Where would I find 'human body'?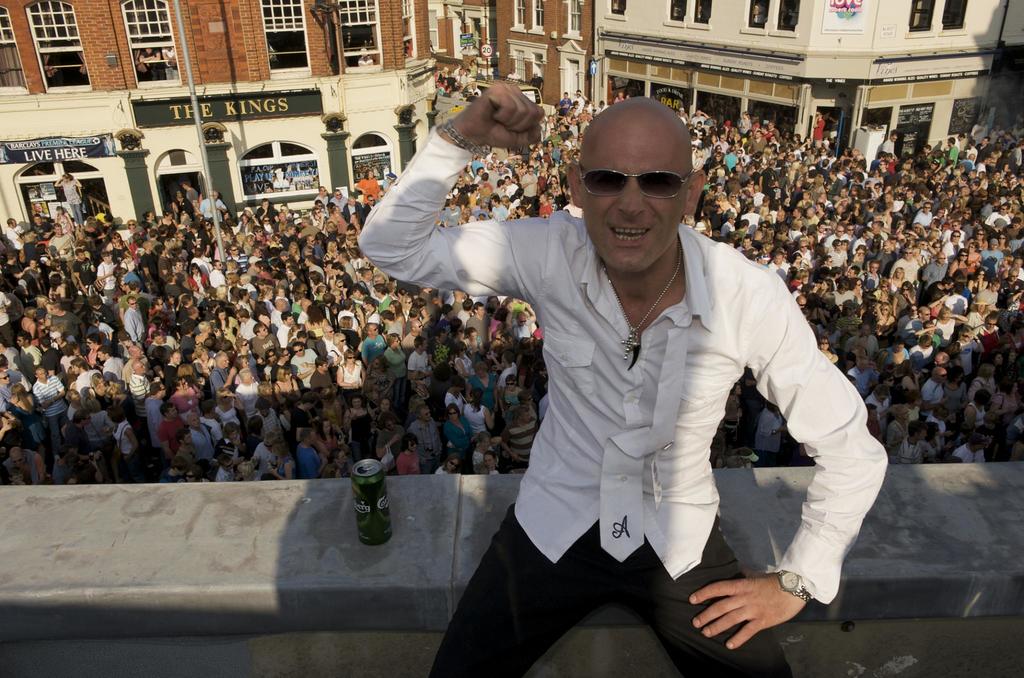
At 236/456/259/480.
